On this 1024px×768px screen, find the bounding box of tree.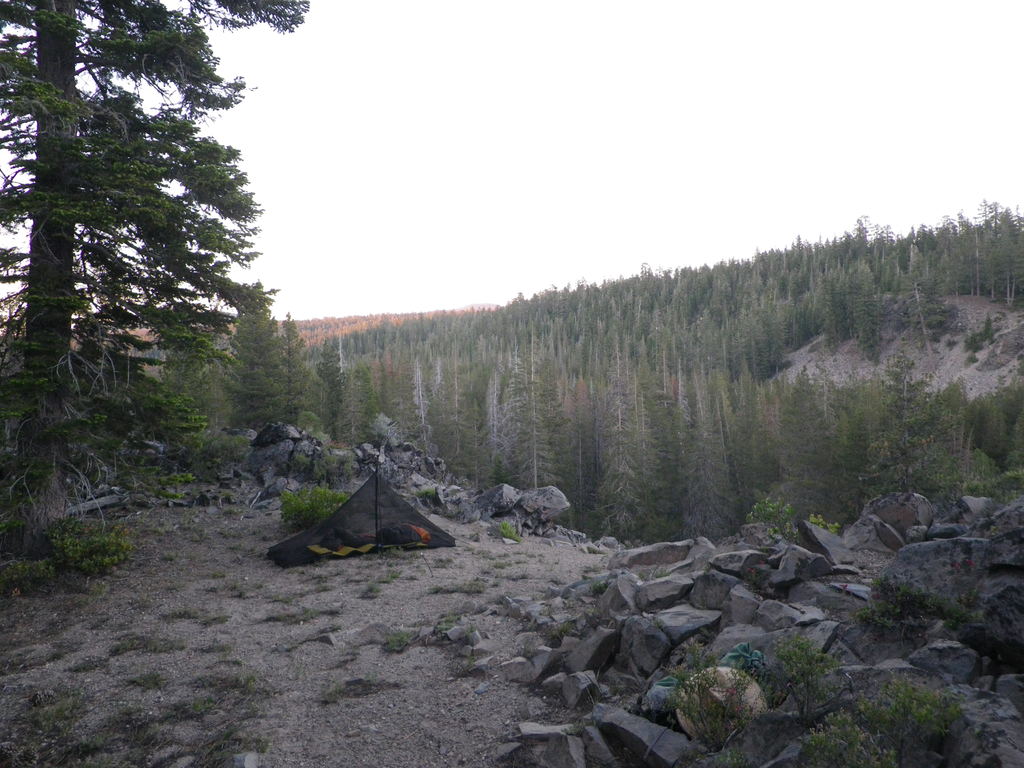
Bounding box: bbox(0, 0, 316, 441).
